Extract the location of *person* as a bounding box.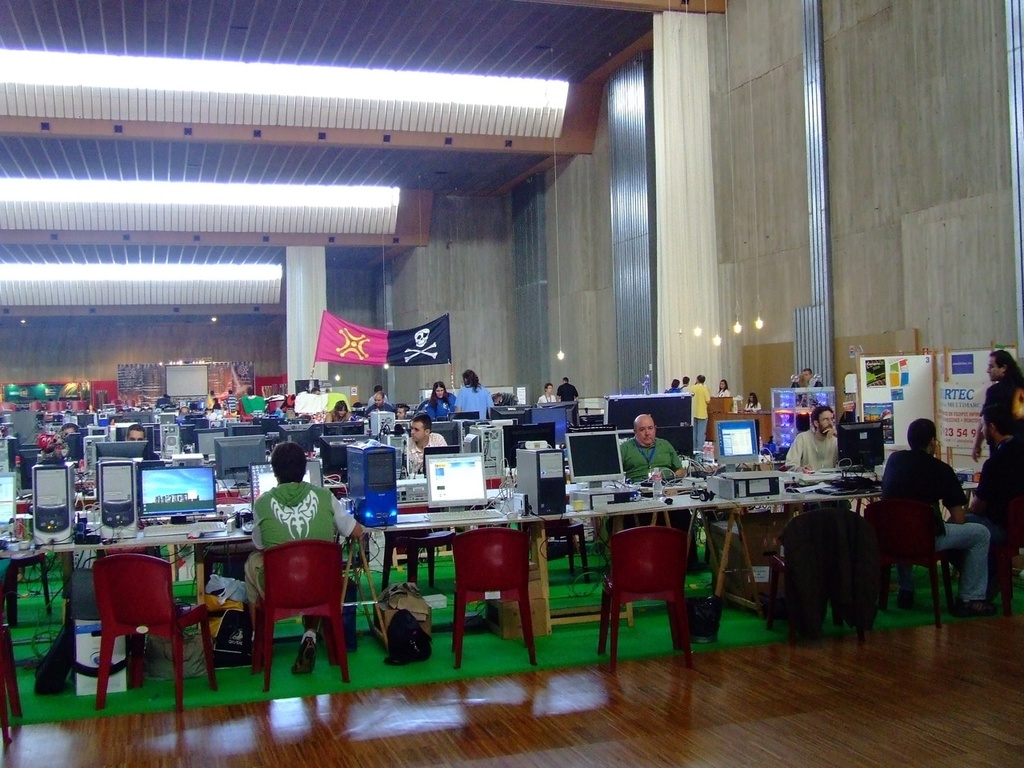
region(970, 346, 1023, 471).
